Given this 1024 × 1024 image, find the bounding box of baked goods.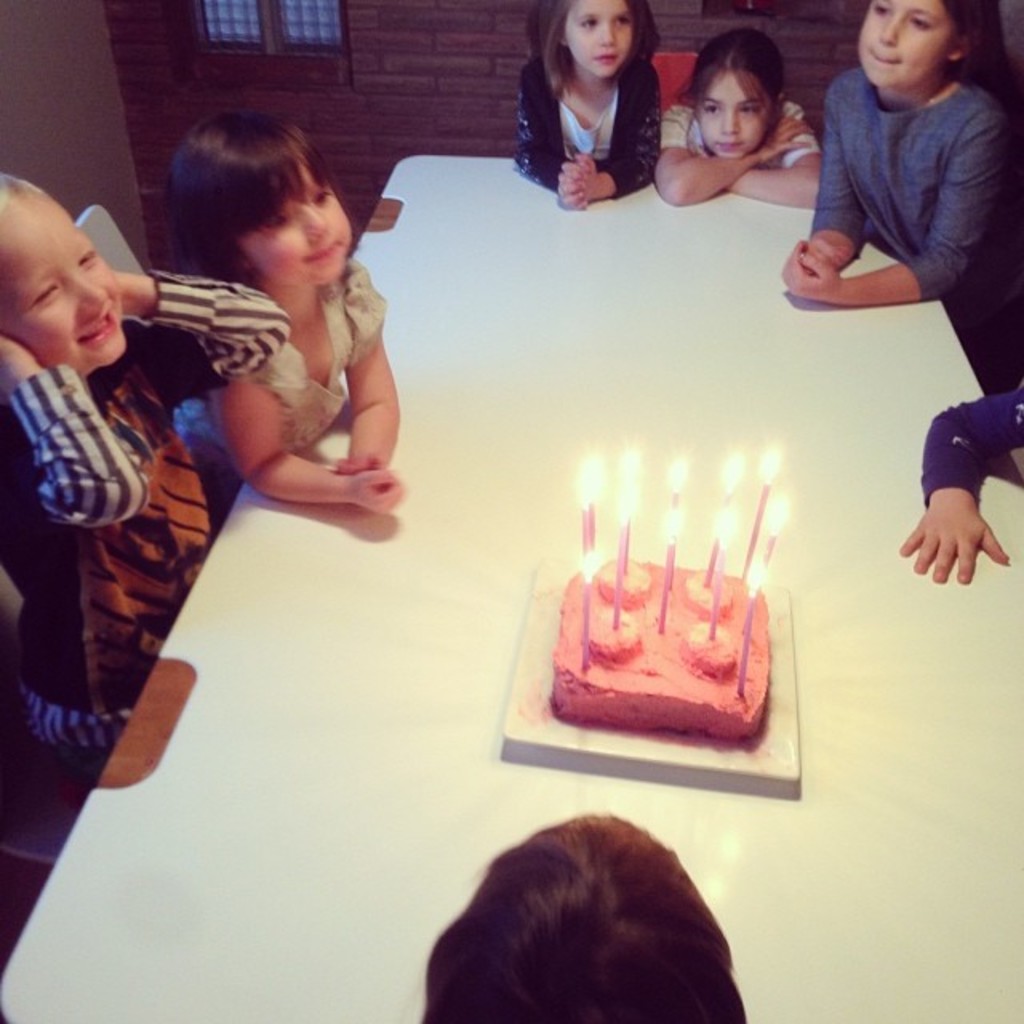
534, 549, 790, 757.
